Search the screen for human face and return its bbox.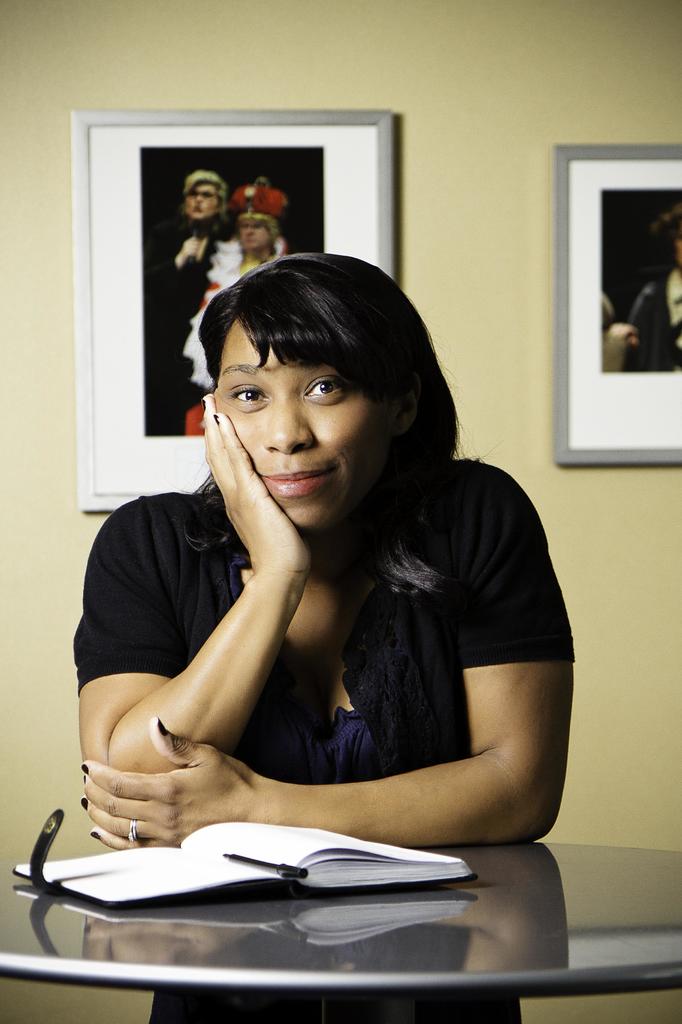
Found: {"left": 184, "top": 176, "right": 222, "bottom": 230}.
